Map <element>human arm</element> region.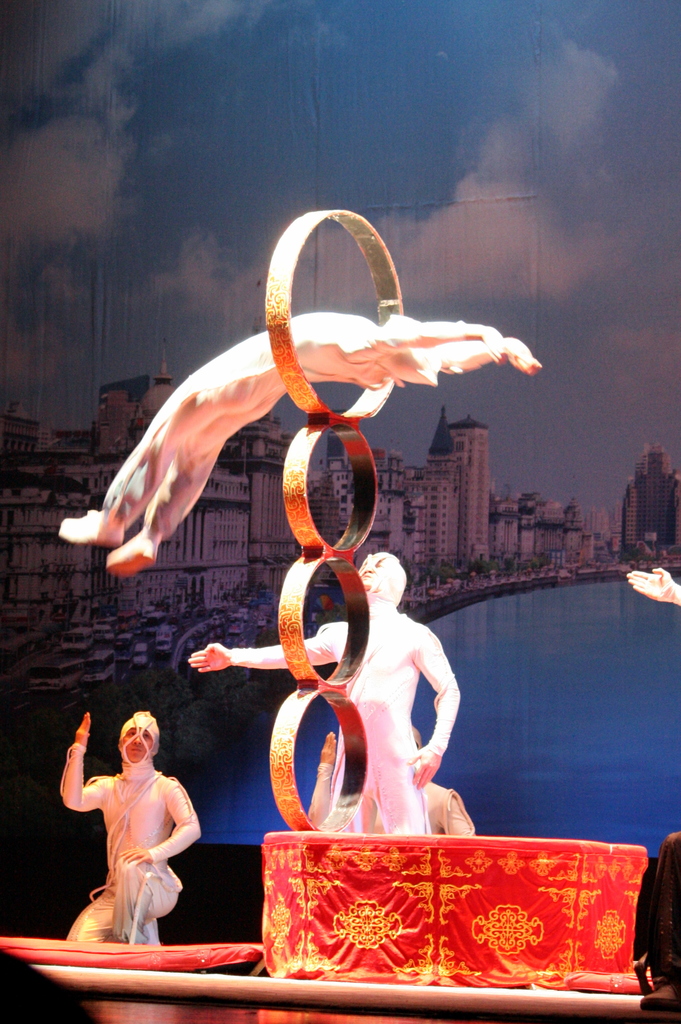
Mapped to box(411, 633, 461, 788).
